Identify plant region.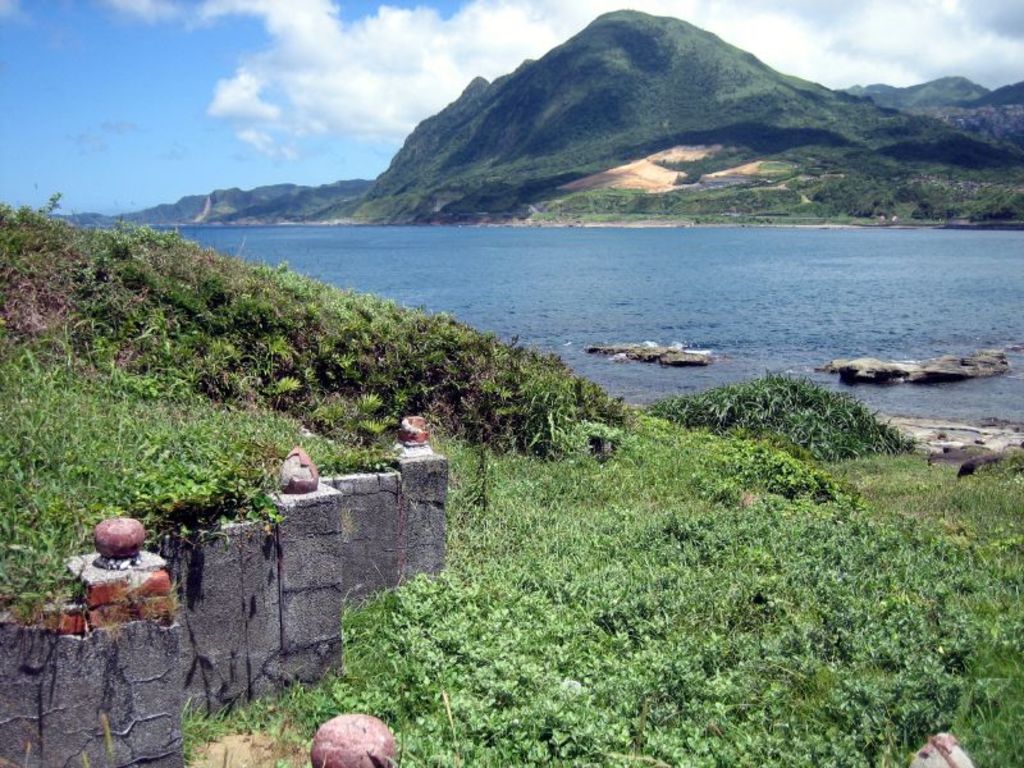
Region: {"x1": 77, "y1": 749, "x2": 90, "y2": 767}.
